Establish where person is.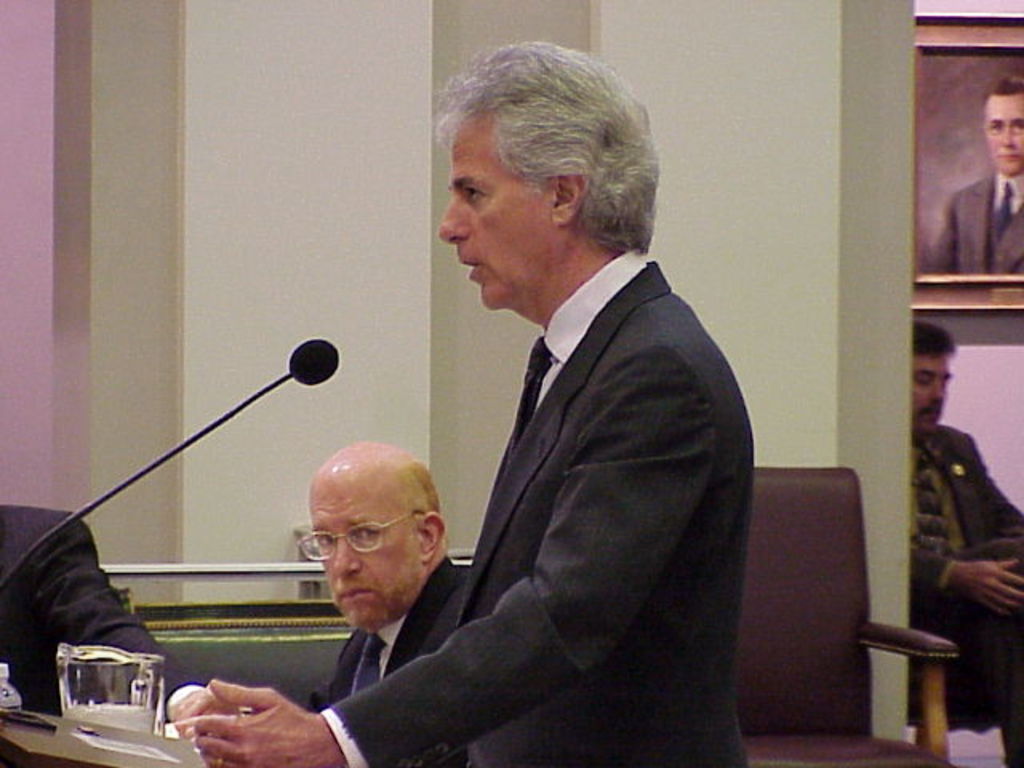
Established at 158,42,755,766.
